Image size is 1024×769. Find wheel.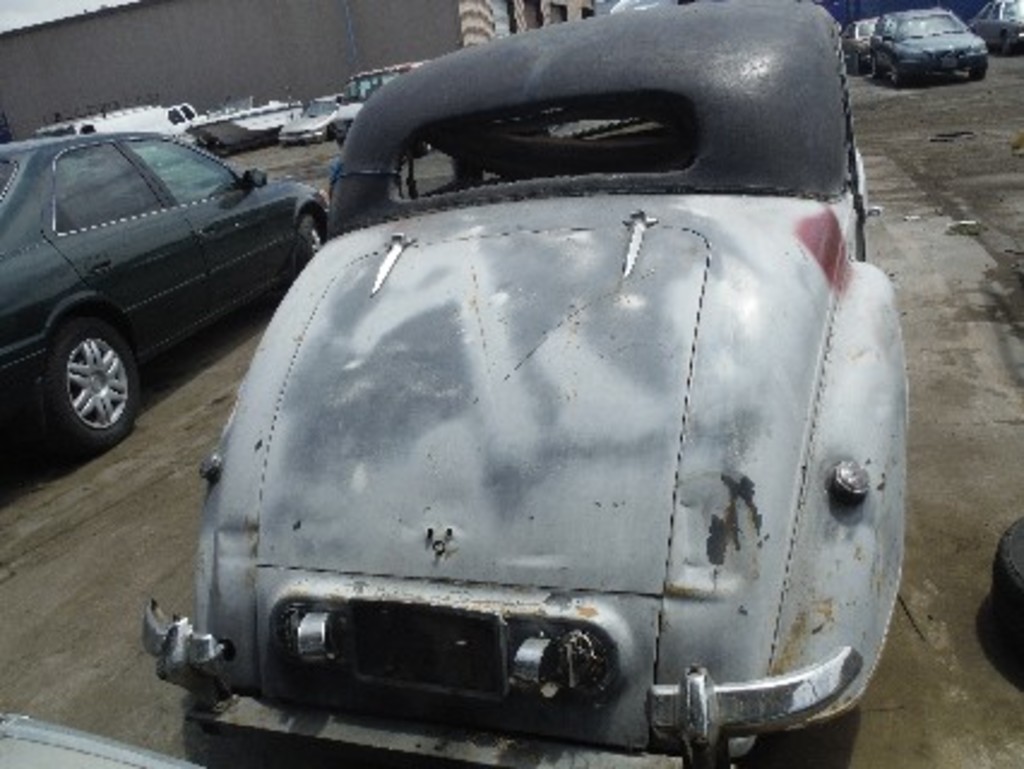
rect(1002, 29, 1010, 58).
